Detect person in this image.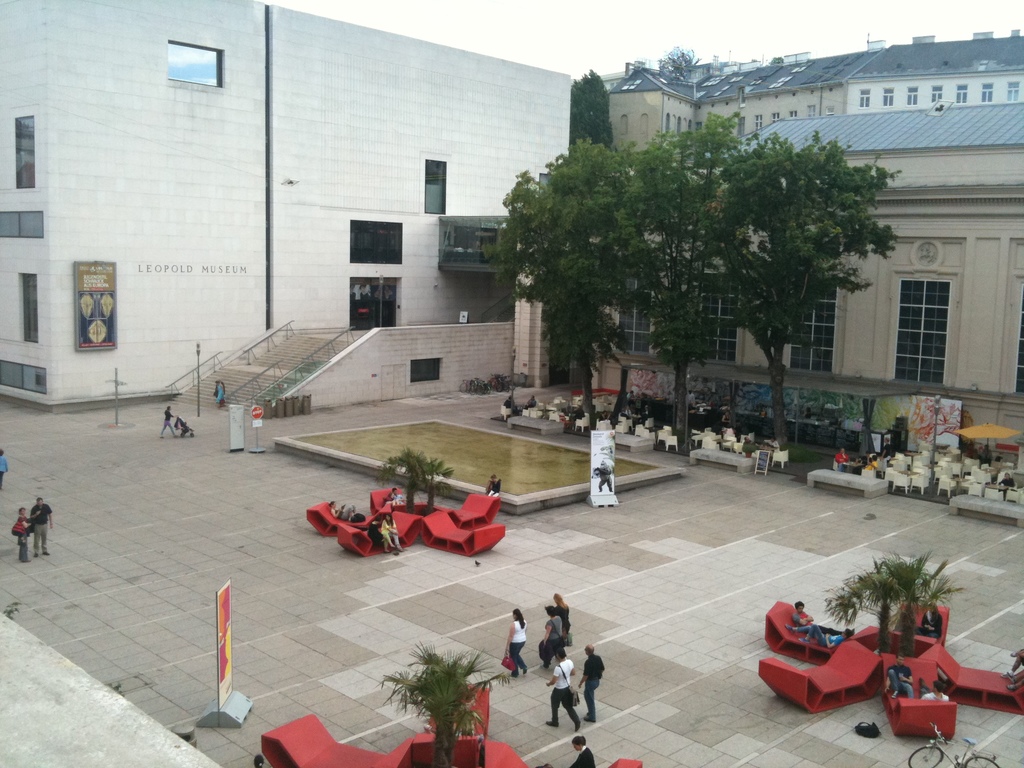
Detection: rect(163, 403, 179, 431).
